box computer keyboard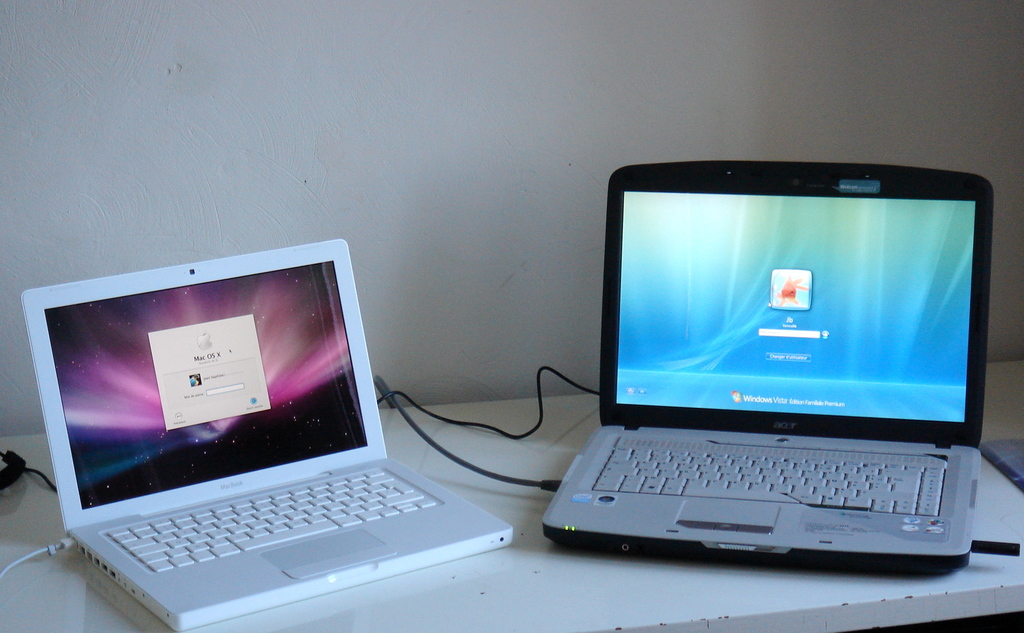
99/466/438/573
